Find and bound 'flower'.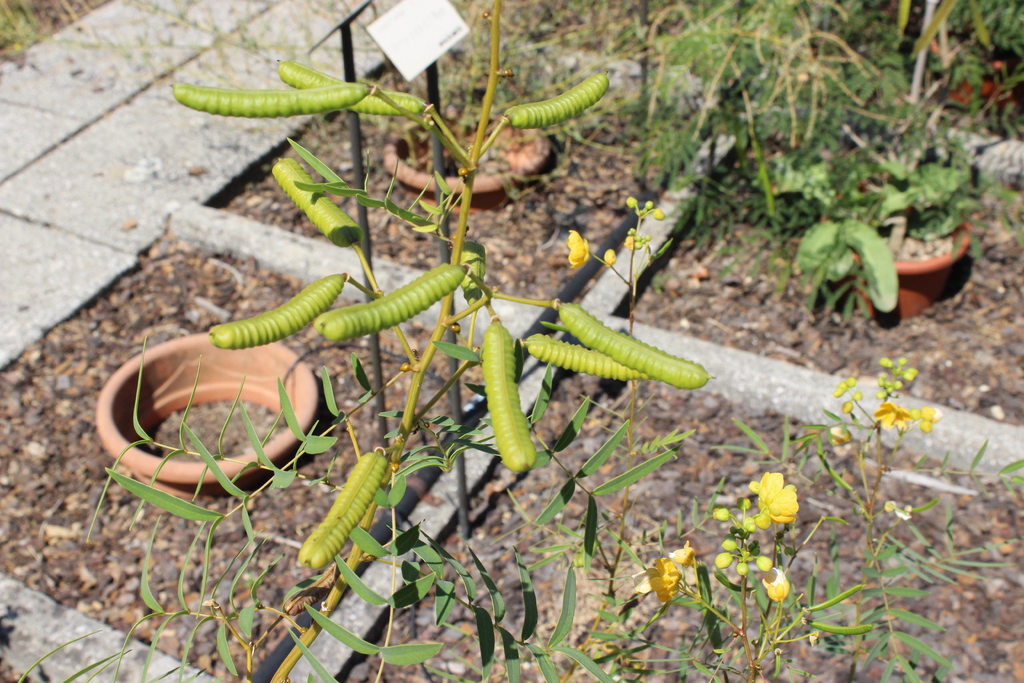
Bound: [left=747, top=468, right=798, bottom=523].
